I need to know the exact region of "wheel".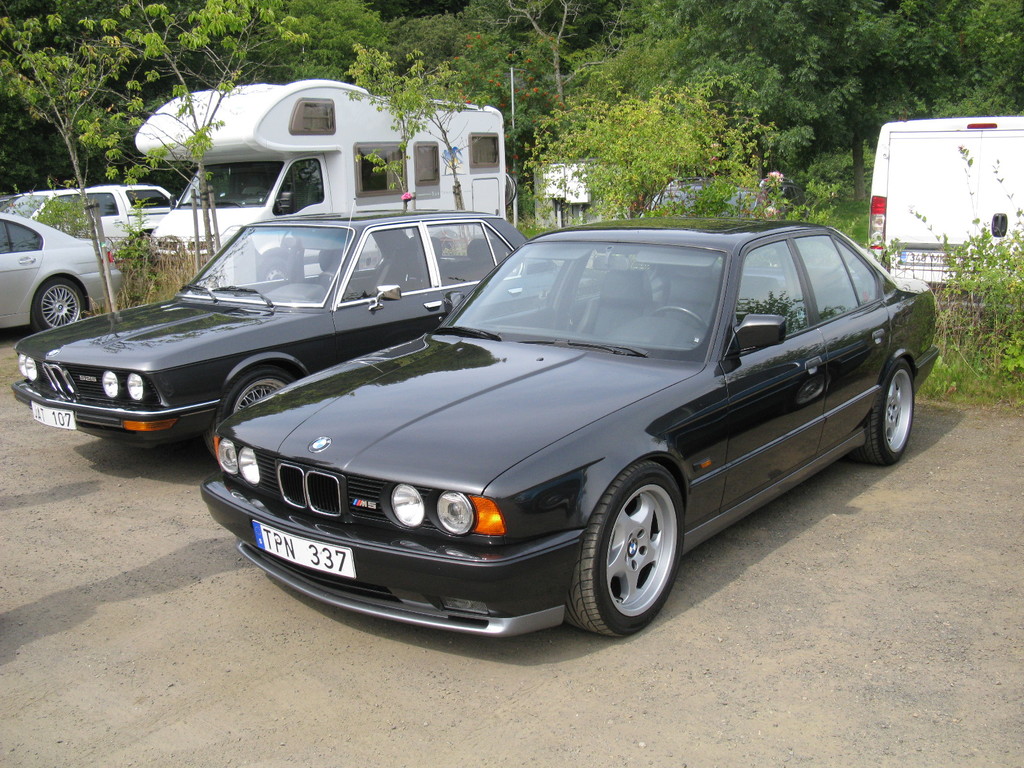
Region: bbox=[649, 302, 716, 344].
